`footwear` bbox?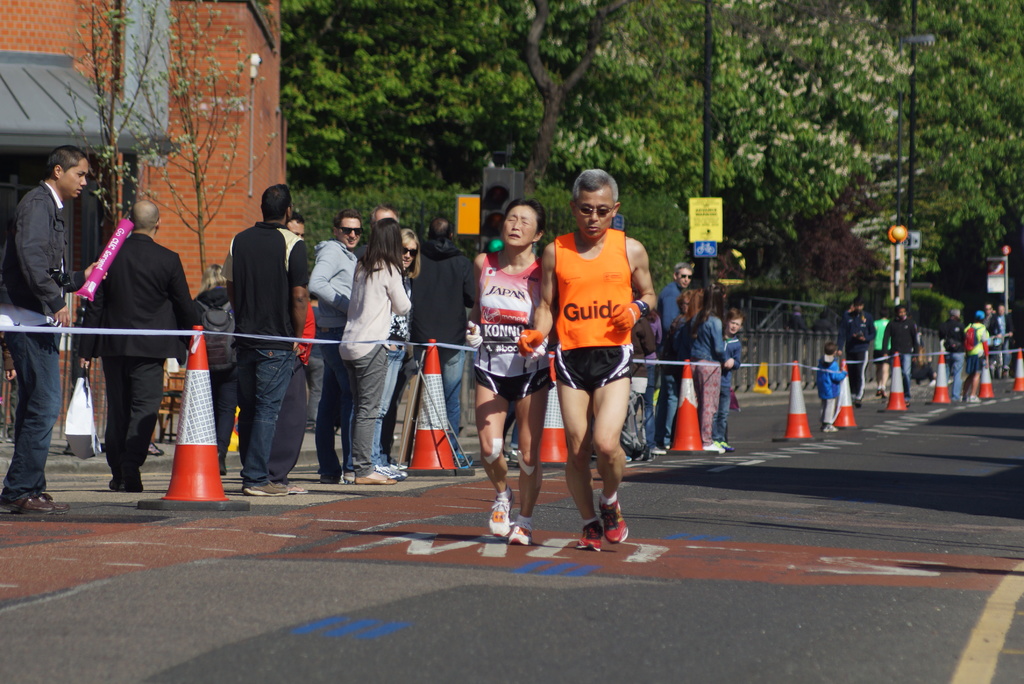
[355, 467, 393, 480]
